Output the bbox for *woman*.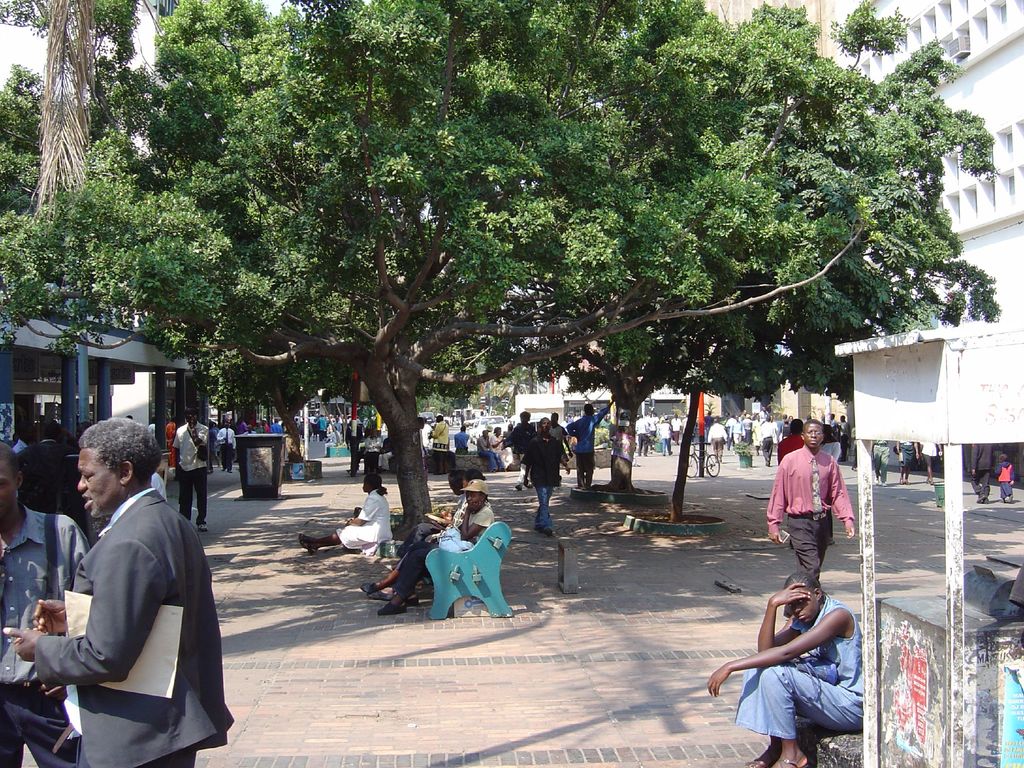
<region>292, 474, 392, 557</region>.
